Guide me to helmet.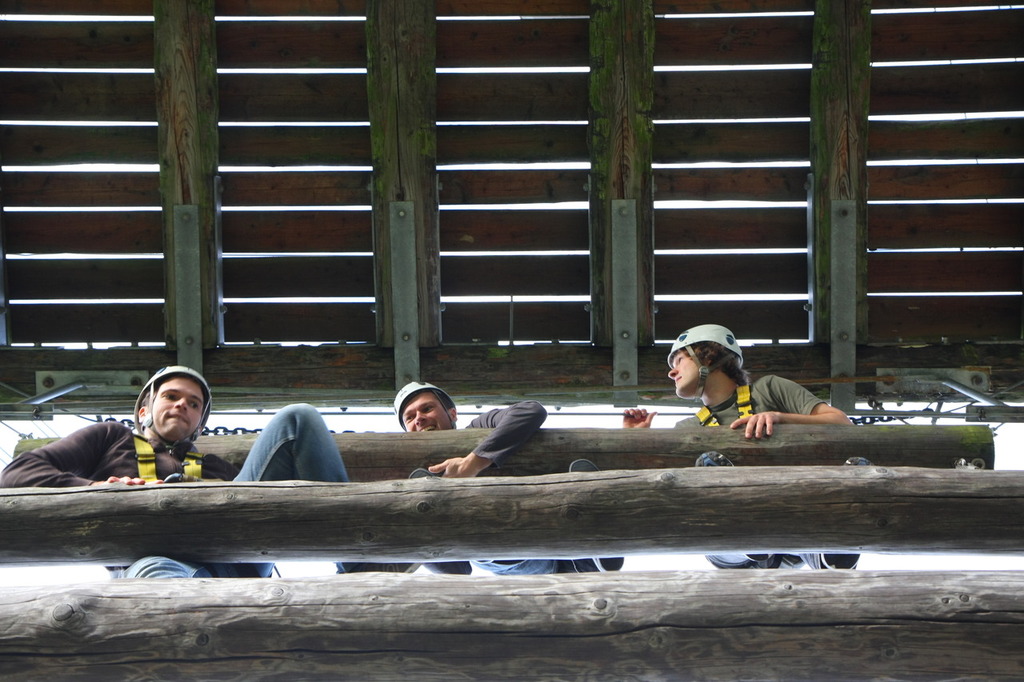
Guidance: region(134, 355, 219, 454).
